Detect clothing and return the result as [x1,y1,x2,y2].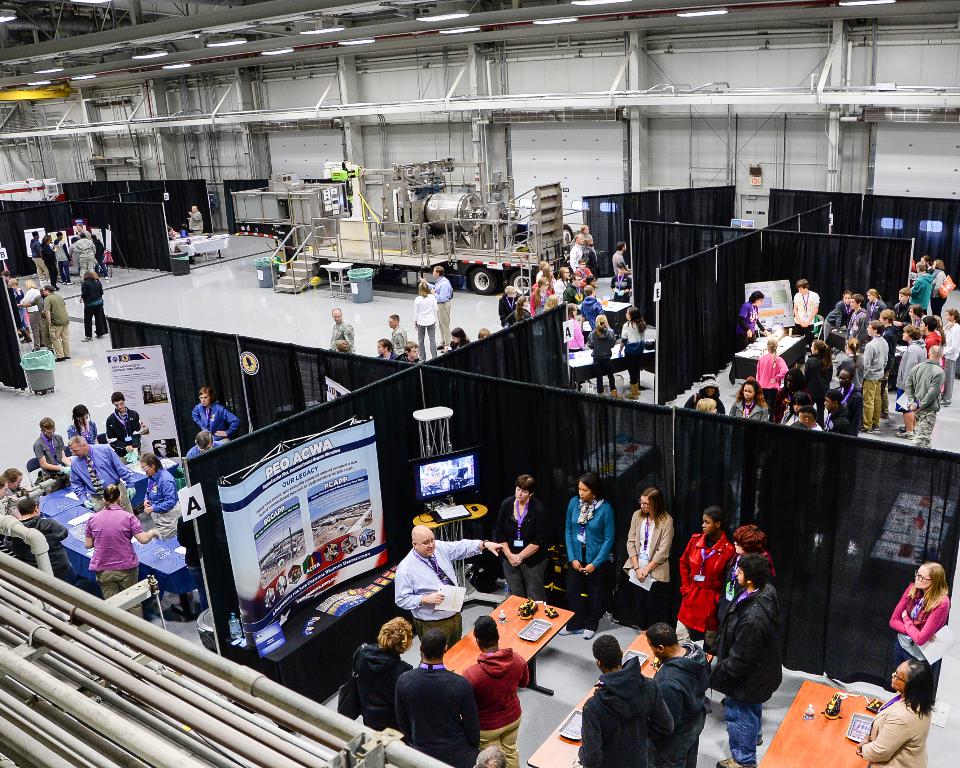
[905,357,946,455].
